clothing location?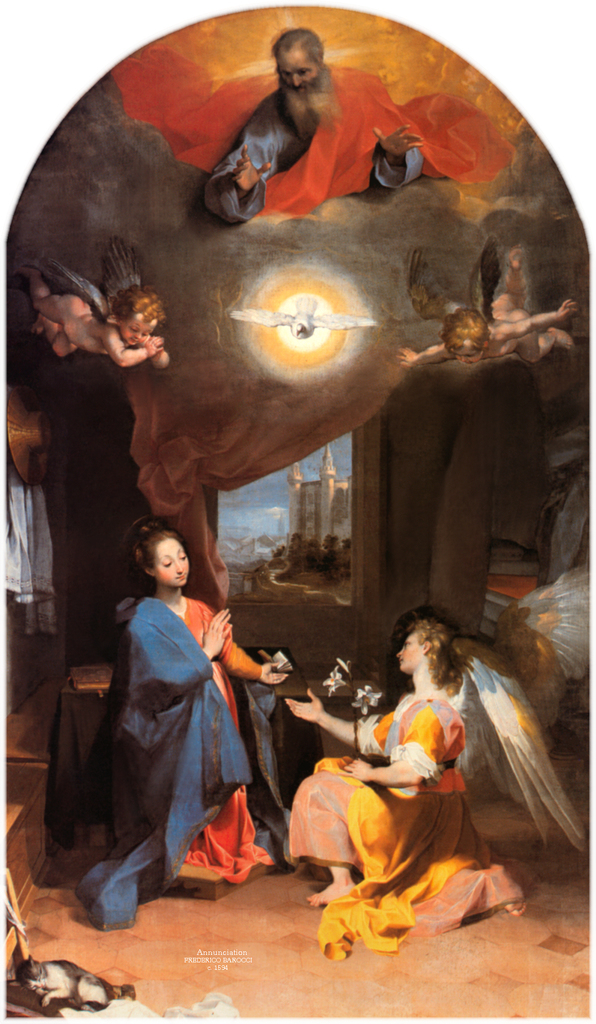
pyautogui.locateOnScreen(109, 323, 156, 353)
